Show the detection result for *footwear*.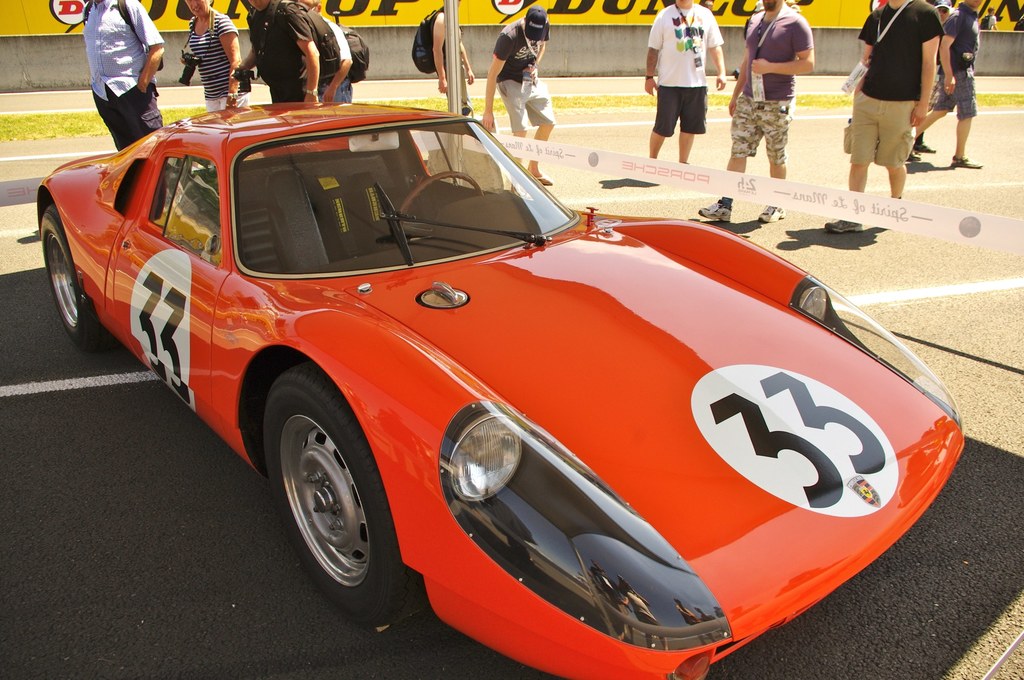
bbox(915, 143, 936, 153).
